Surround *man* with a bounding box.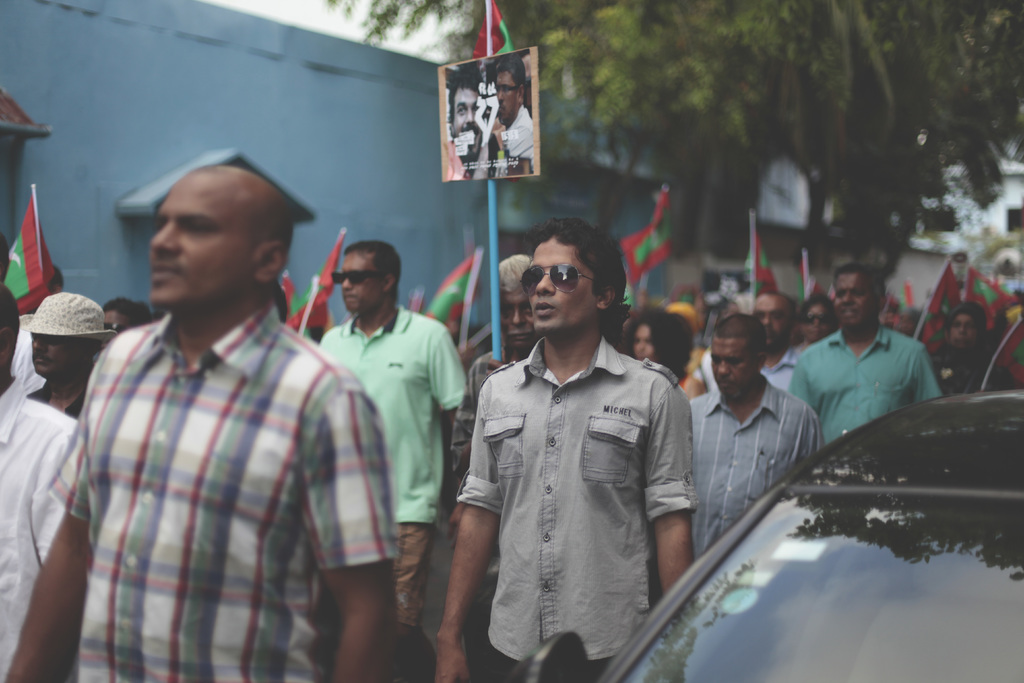
x1=25 y1=299 x2=124 y2=424.
